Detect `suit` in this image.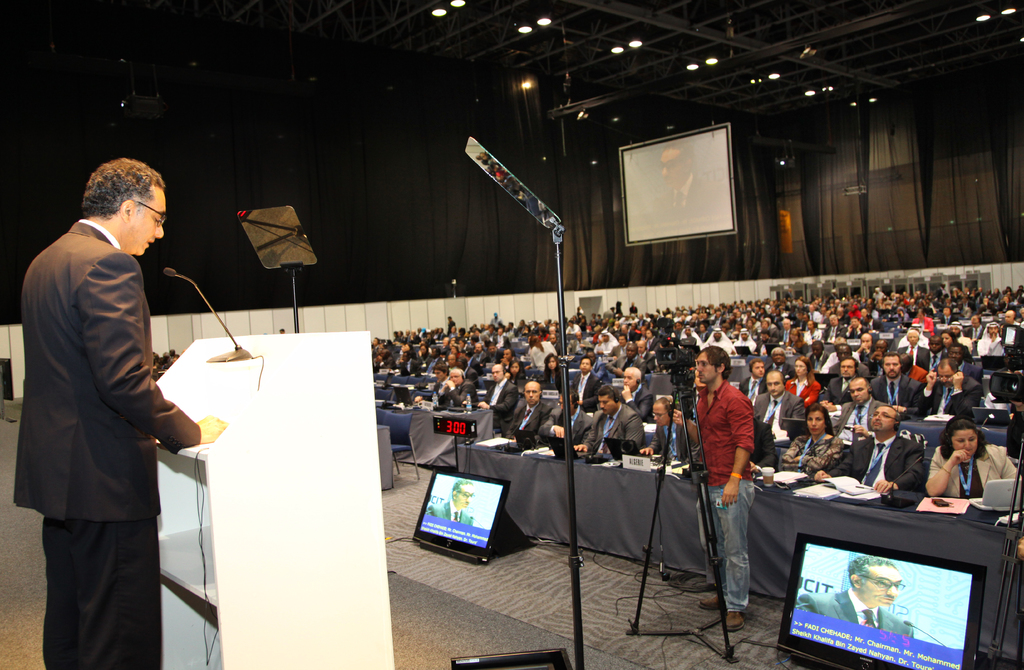
Detection: 428 501 471 526.
